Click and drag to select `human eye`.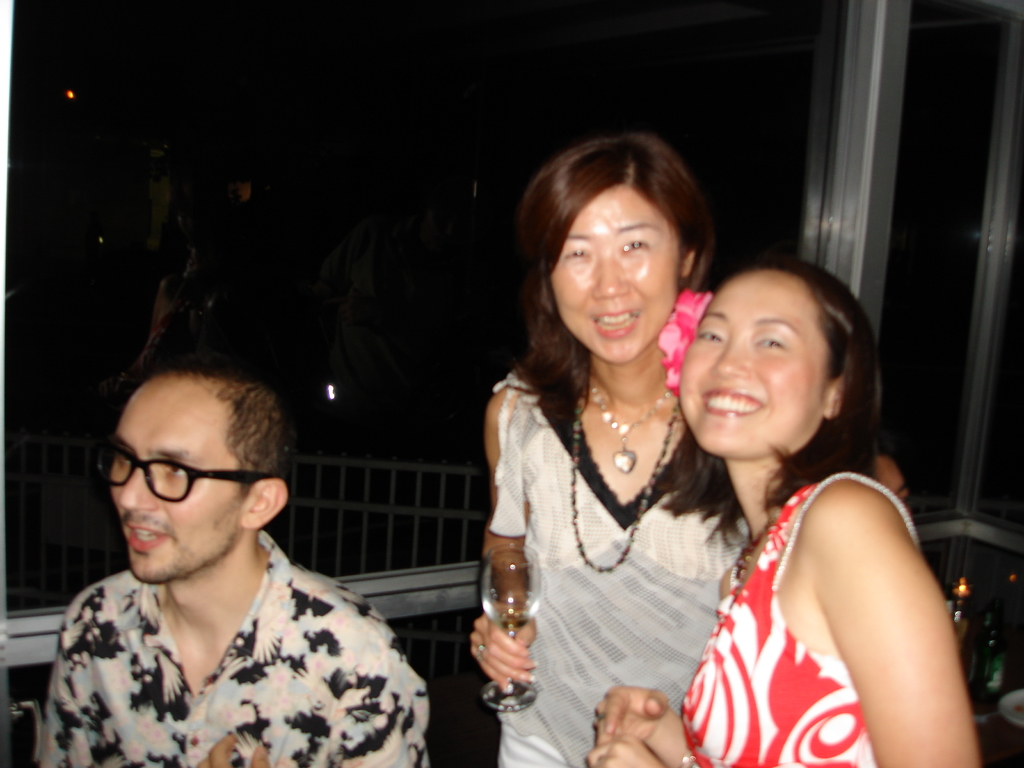
Selection: 621, 234, 650, 253.
